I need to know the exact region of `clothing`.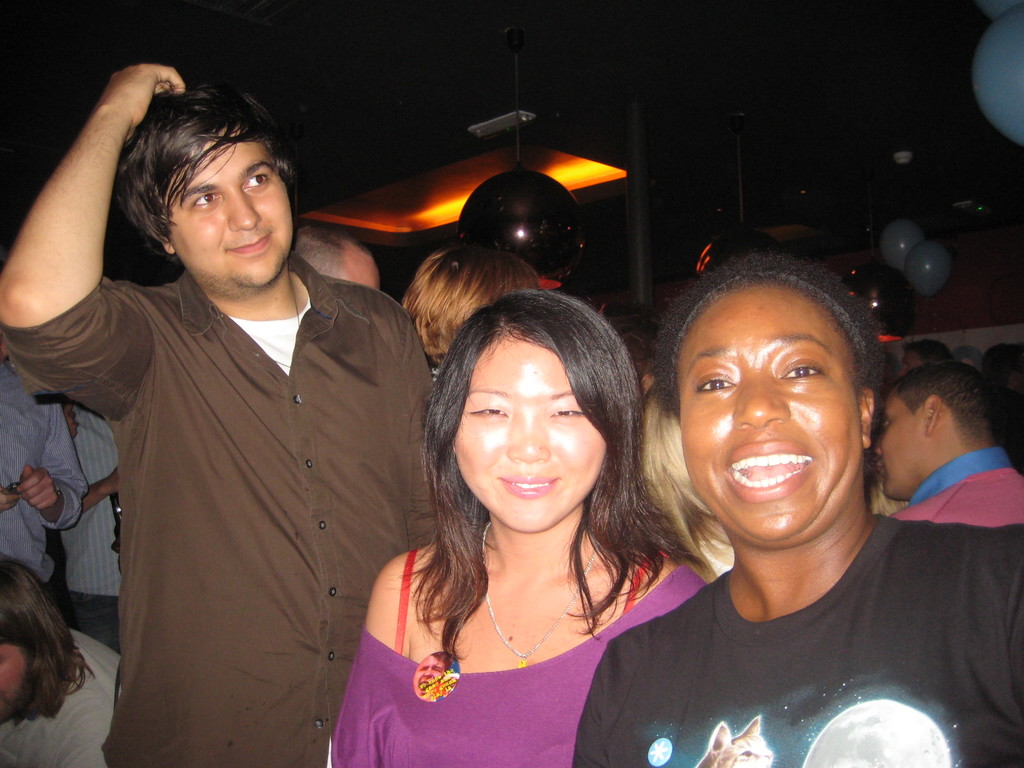
Region: bbox=[0, 620, 123, 767].
